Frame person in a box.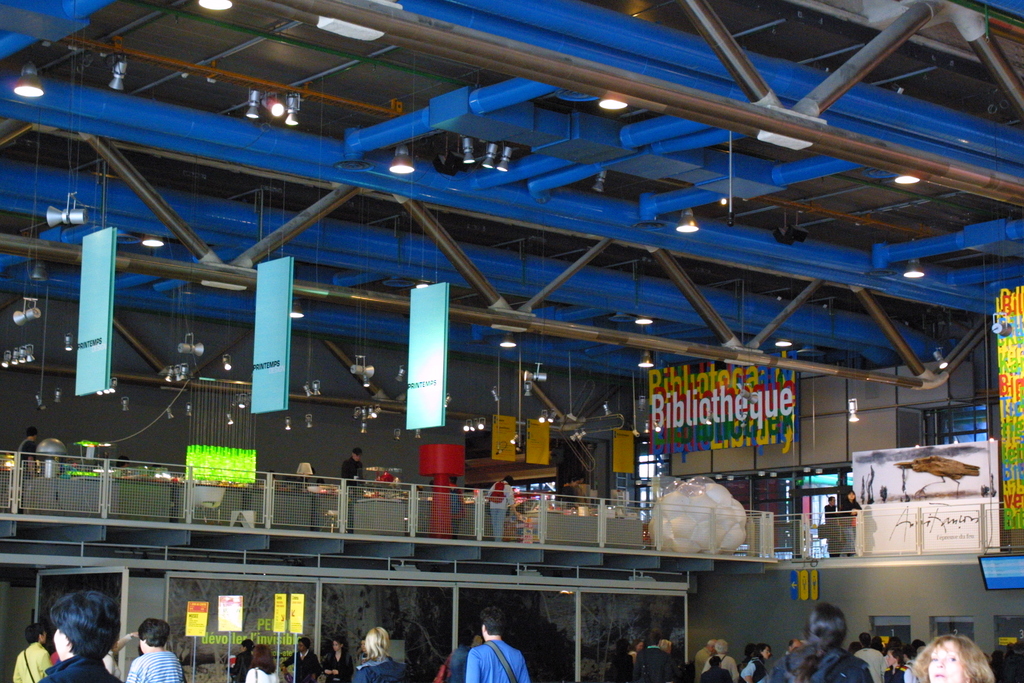
box=[322, 637, 353, 682].
